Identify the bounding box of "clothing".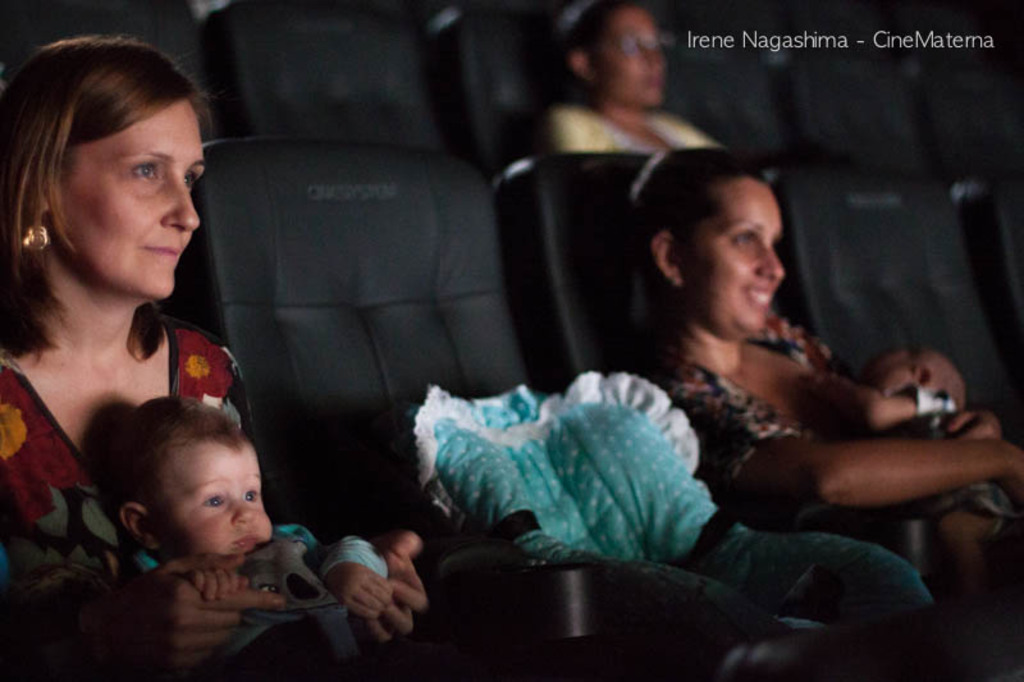
bbox(641, 320, 923, 543).
